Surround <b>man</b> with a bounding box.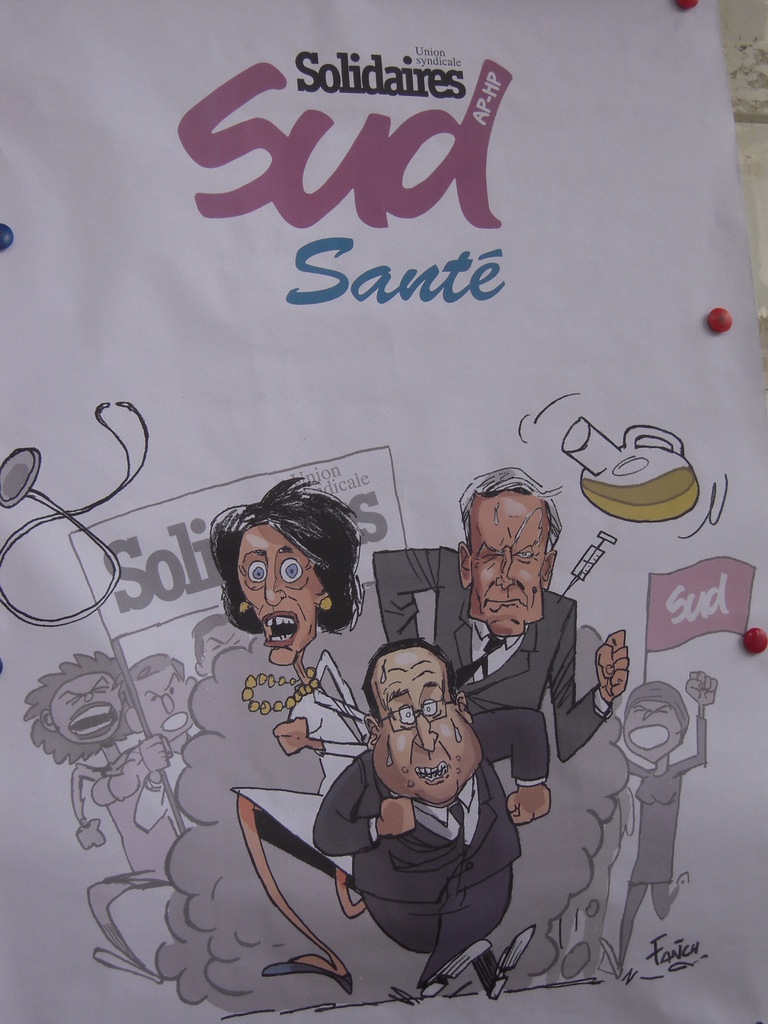
Rect(111, 647, 223, 806).
